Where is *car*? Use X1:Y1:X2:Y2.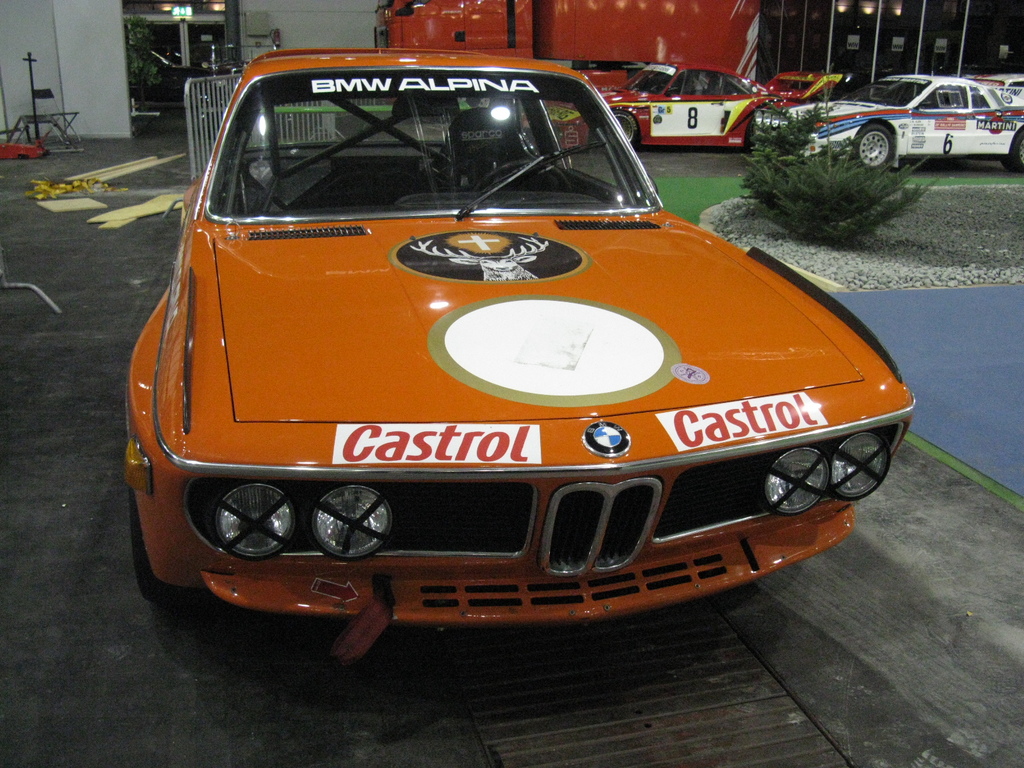
753:76:1023:173.
